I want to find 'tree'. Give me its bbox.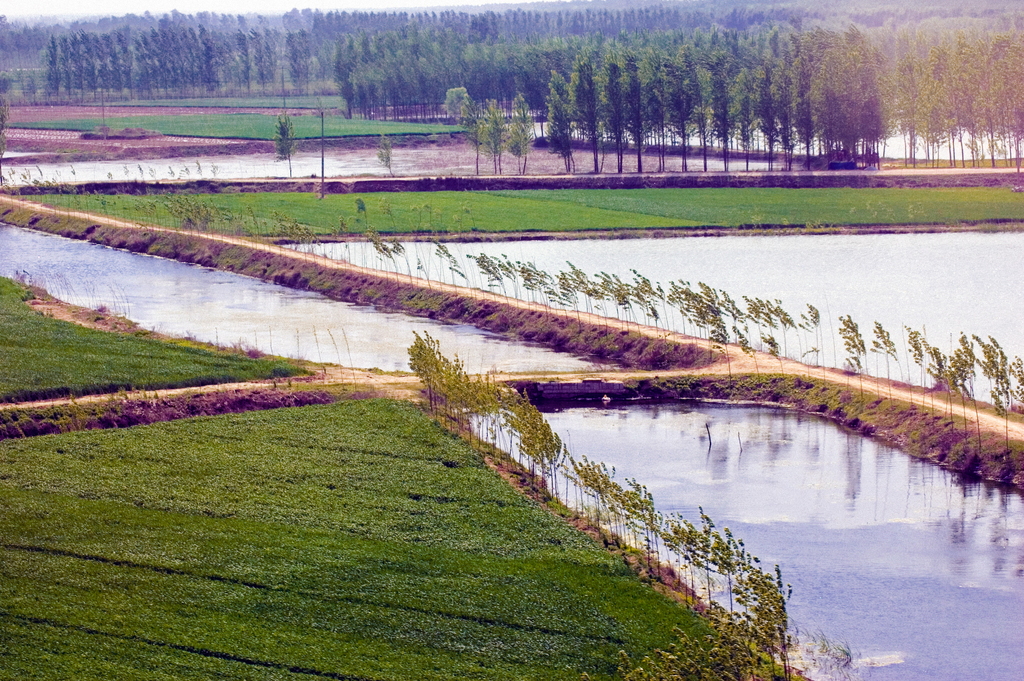
detection(371, 9, 398, 26).
